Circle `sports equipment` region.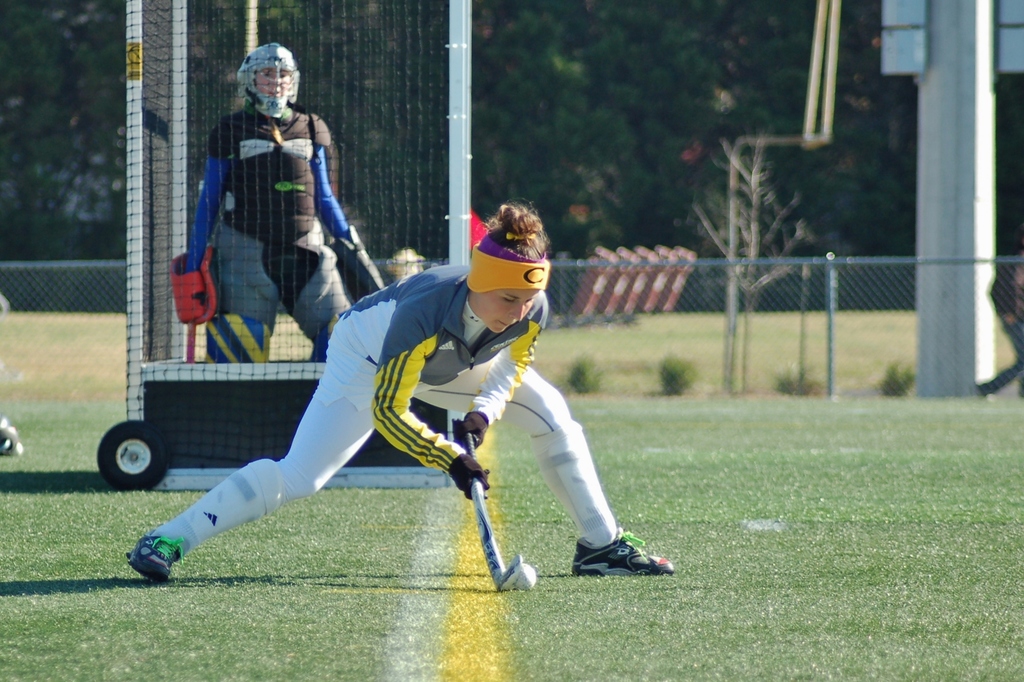
Region: locate(120, 0, 468, 488).
